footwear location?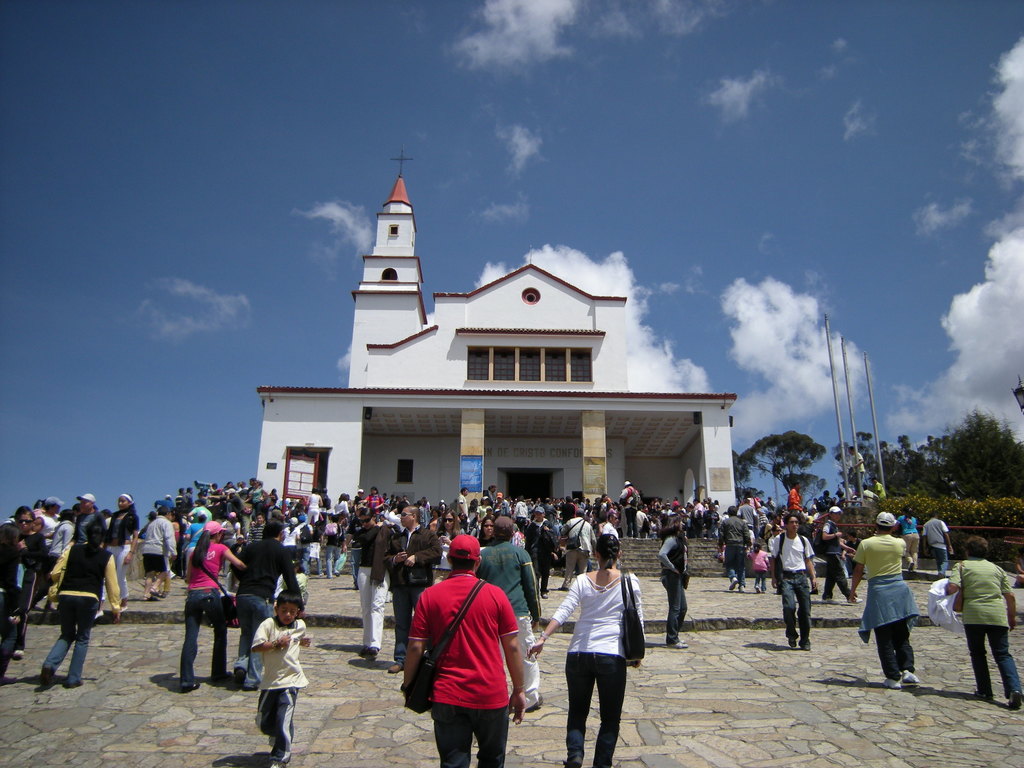
(319,570,324,577)
